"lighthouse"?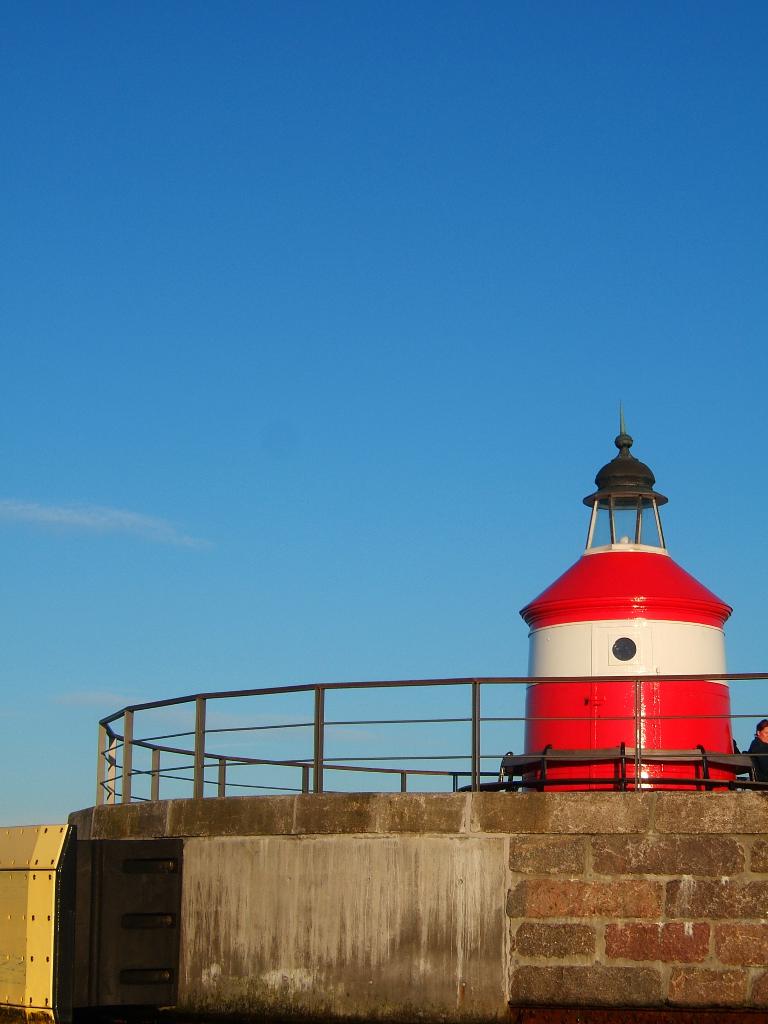
select_region(515, 406, 741, 790)
